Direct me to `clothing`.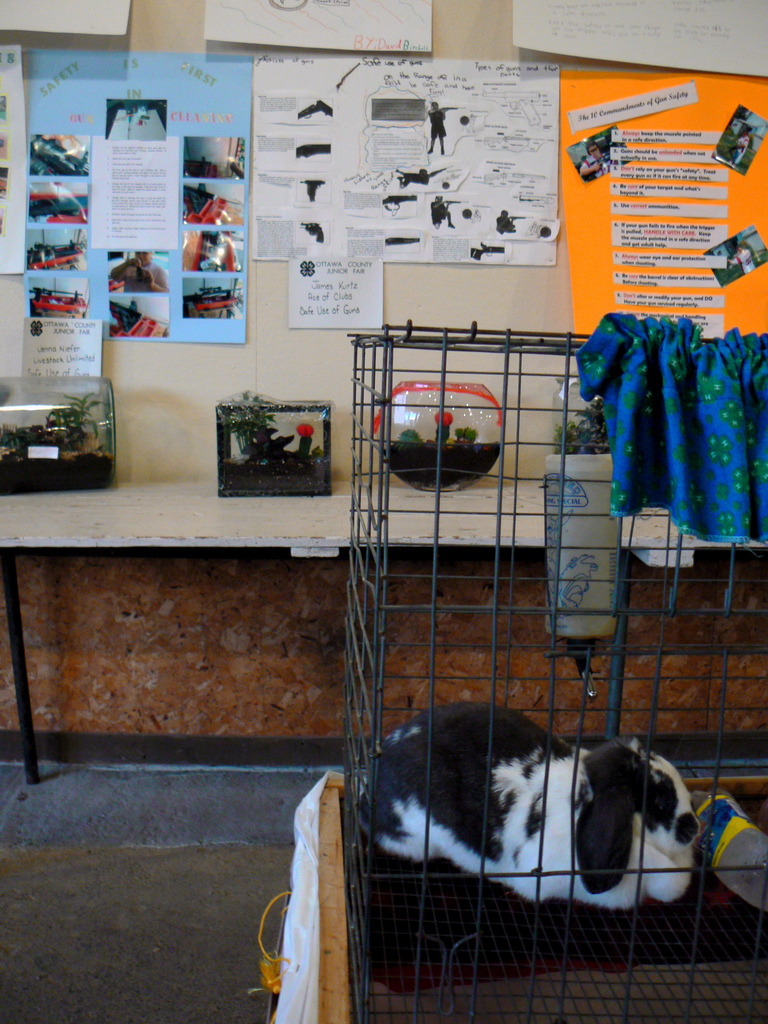
Direction: bbox=[428, 196, 452, 225].
